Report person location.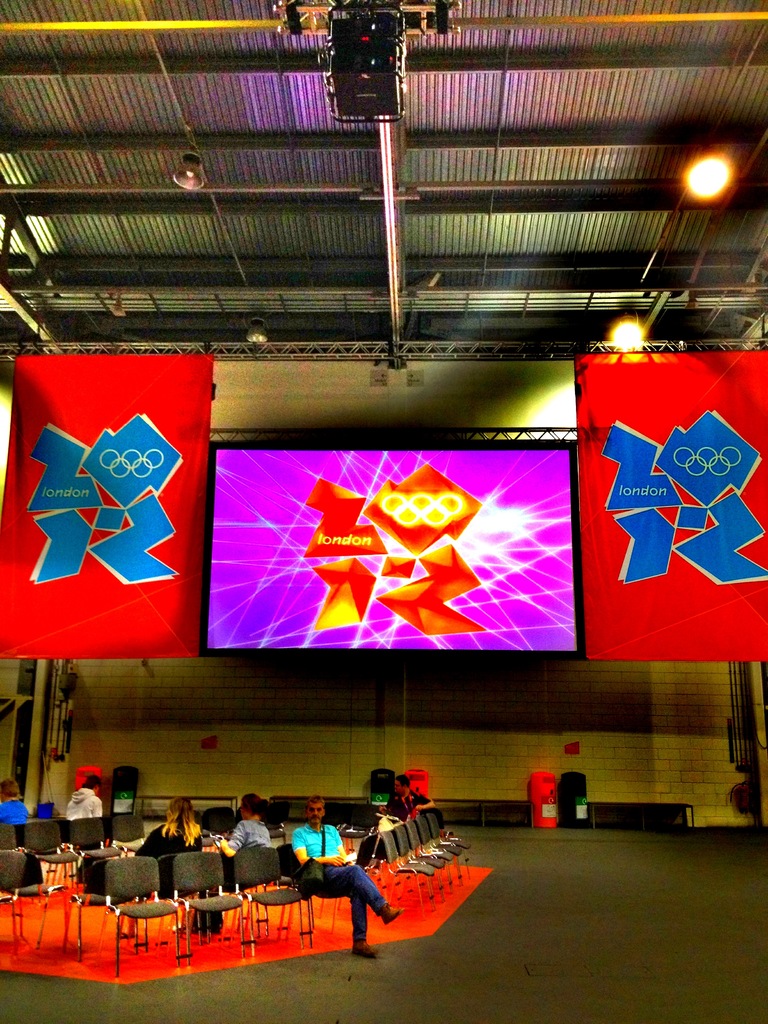
Report: crop(384, 767, 433, 818).
